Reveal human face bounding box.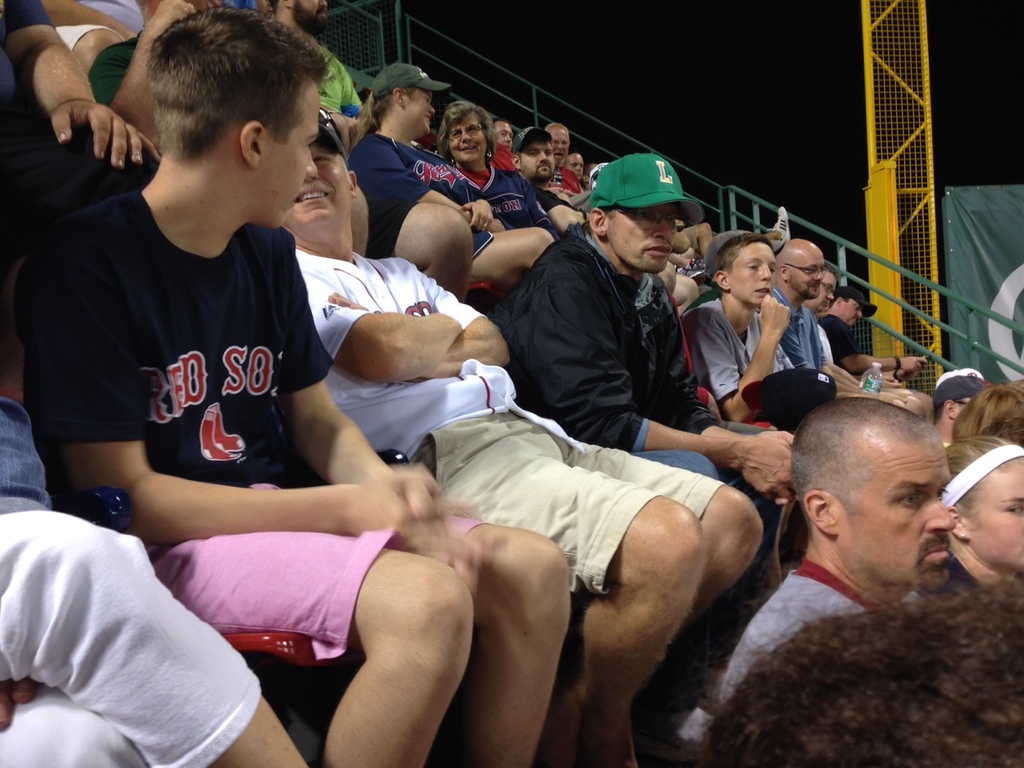
Revealed: bbox(812, 266, 836, 314).
